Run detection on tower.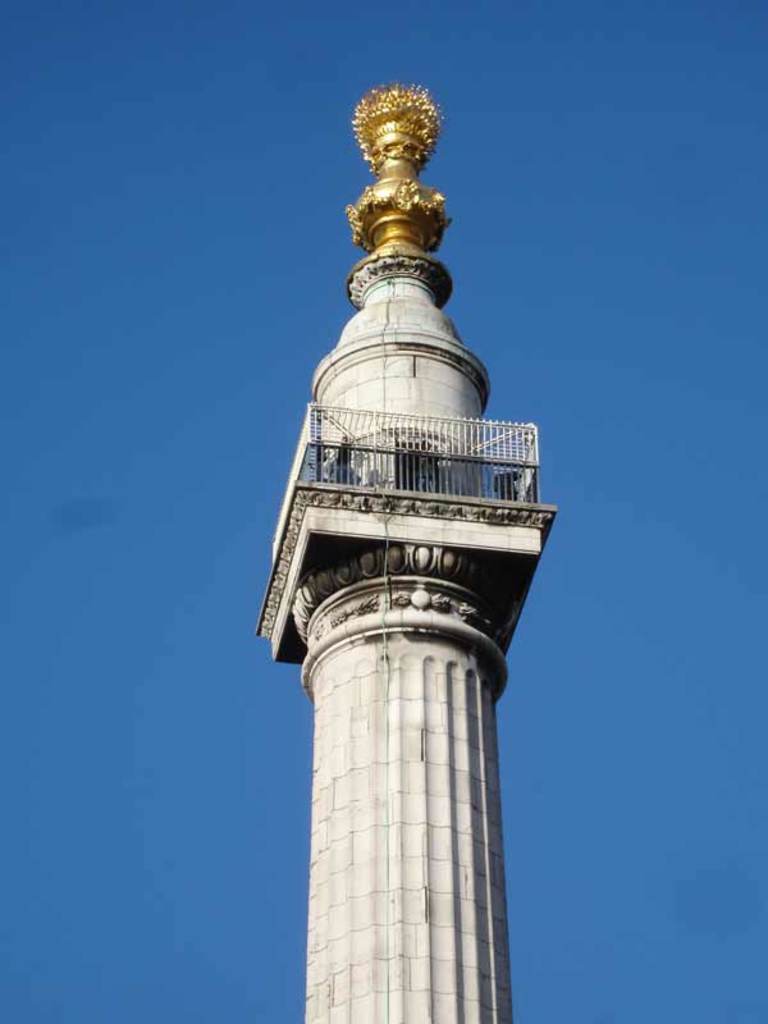
Result: 242/93/549/989.
